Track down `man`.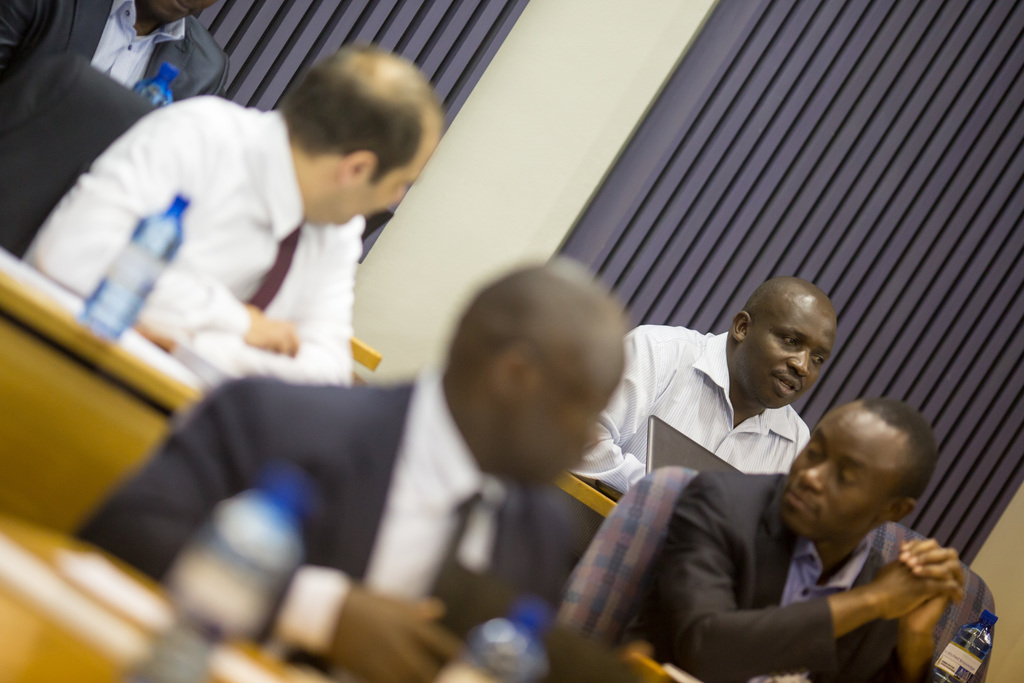
Tracked to {"left": 0, "top": 0, "right": 229, "bottom": 108}.
